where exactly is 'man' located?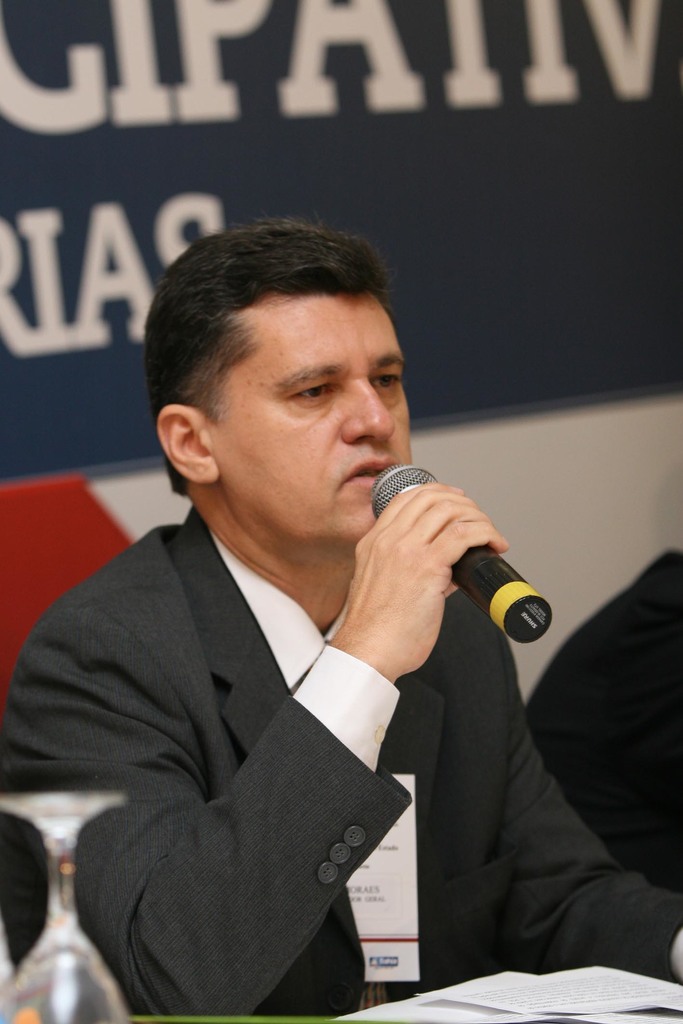
Its bounding box is <bbox>10, 212, 582, 1023</bbox>.
